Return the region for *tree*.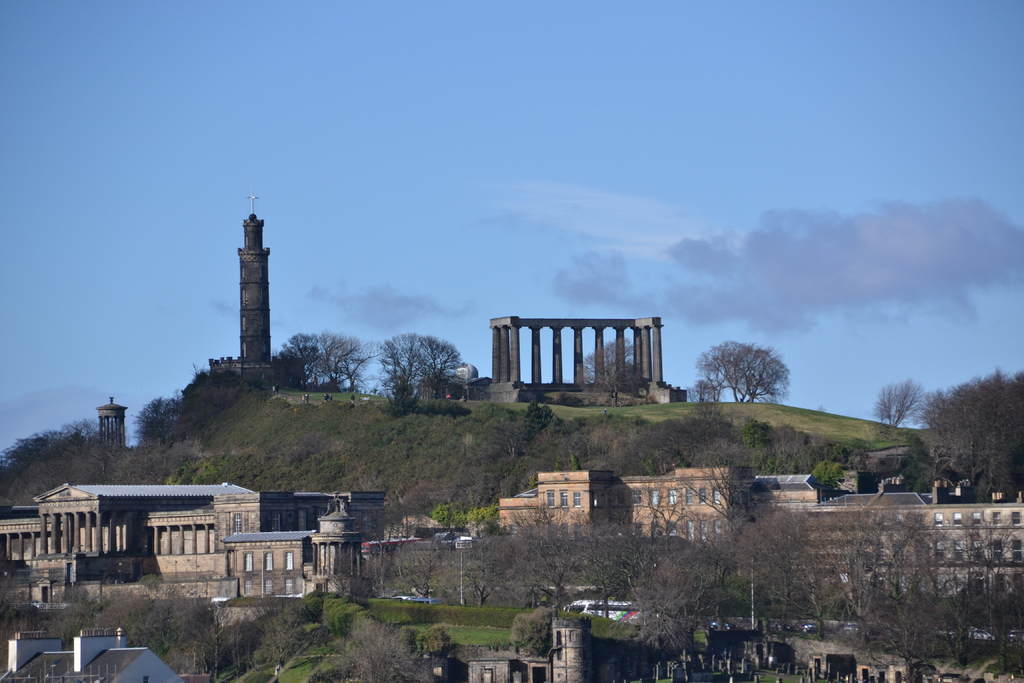
bbox=[951, 492, 1023, 651].
